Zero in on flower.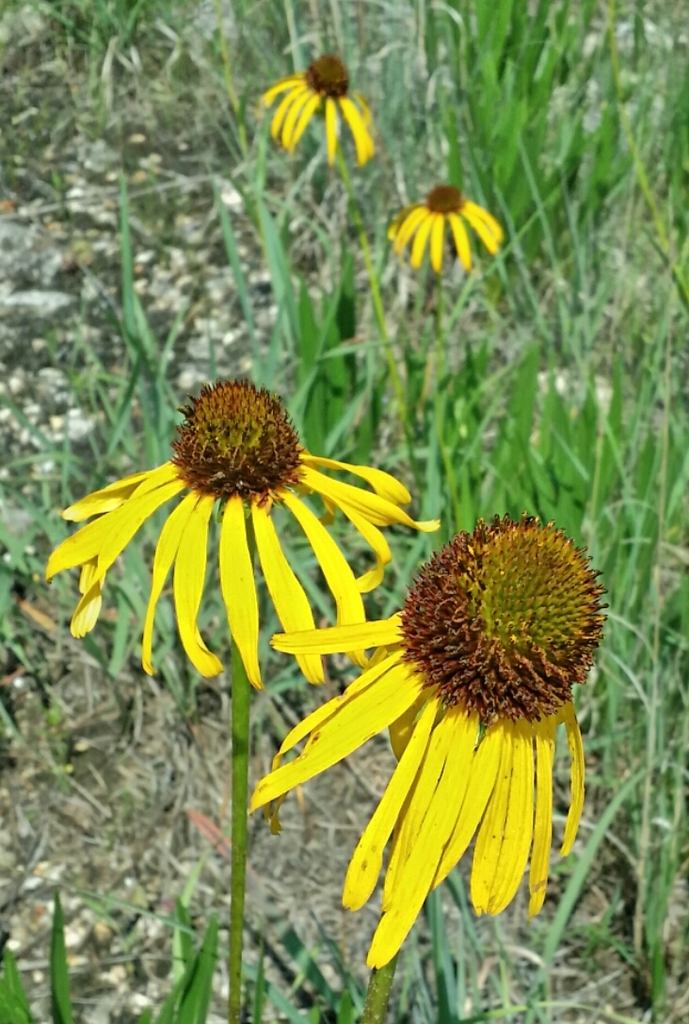
Zeroed in: {"x1": 378, "y1": 184, "x2": 504, "y2": 273}.
